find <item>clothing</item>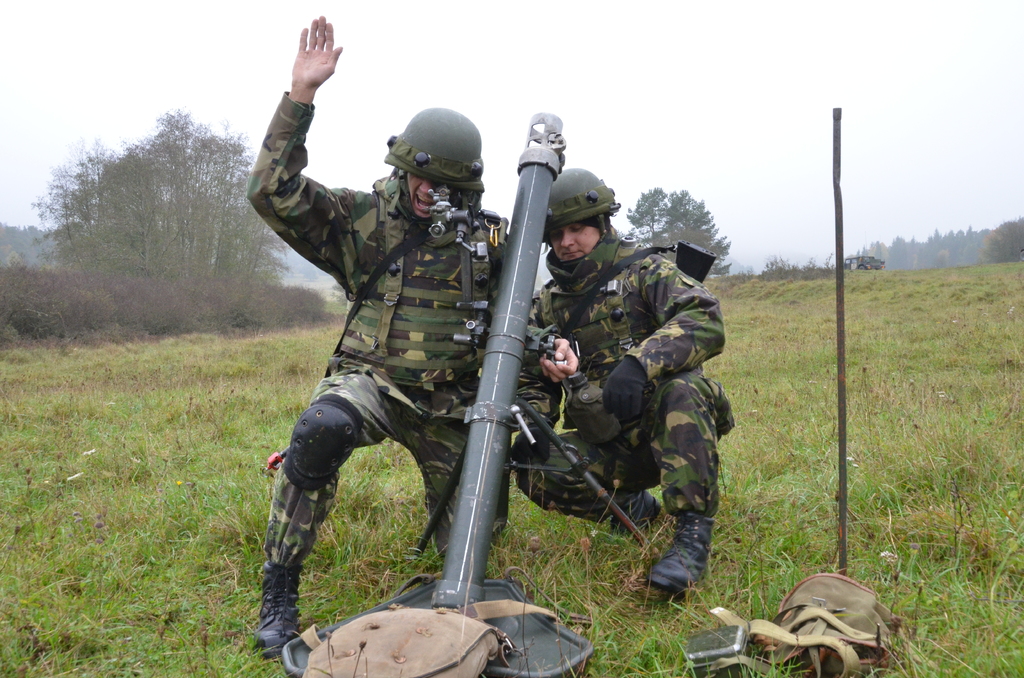
pyautogui.locateOnScreen(251, 117, 569, 612)
